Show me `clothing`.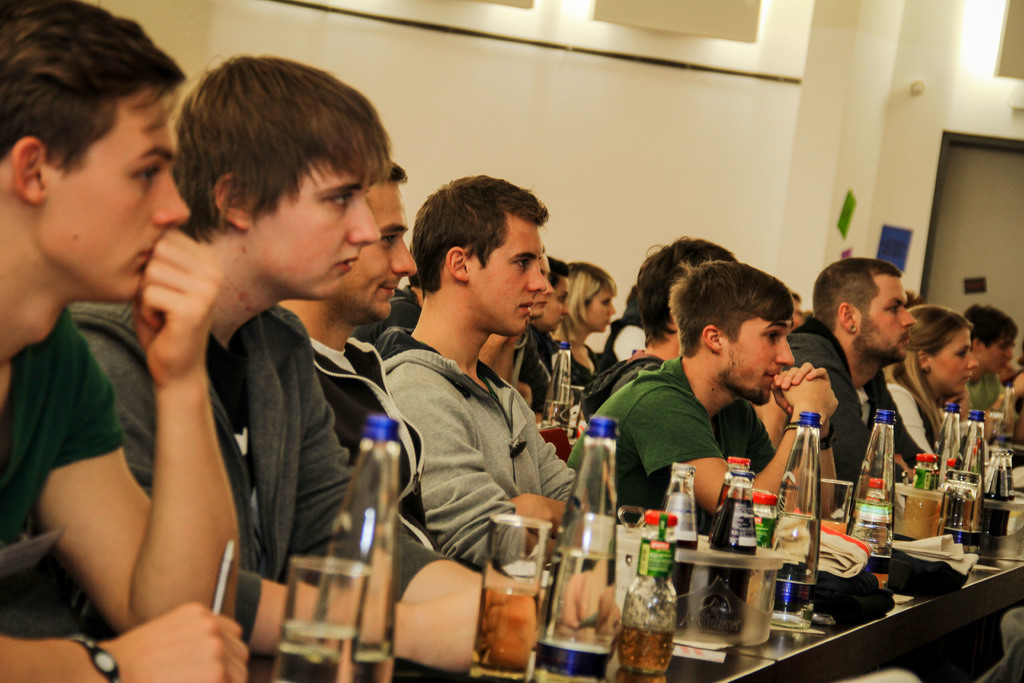
`clothing` is here: (left=561, top=341, right=621, bottom=379).
